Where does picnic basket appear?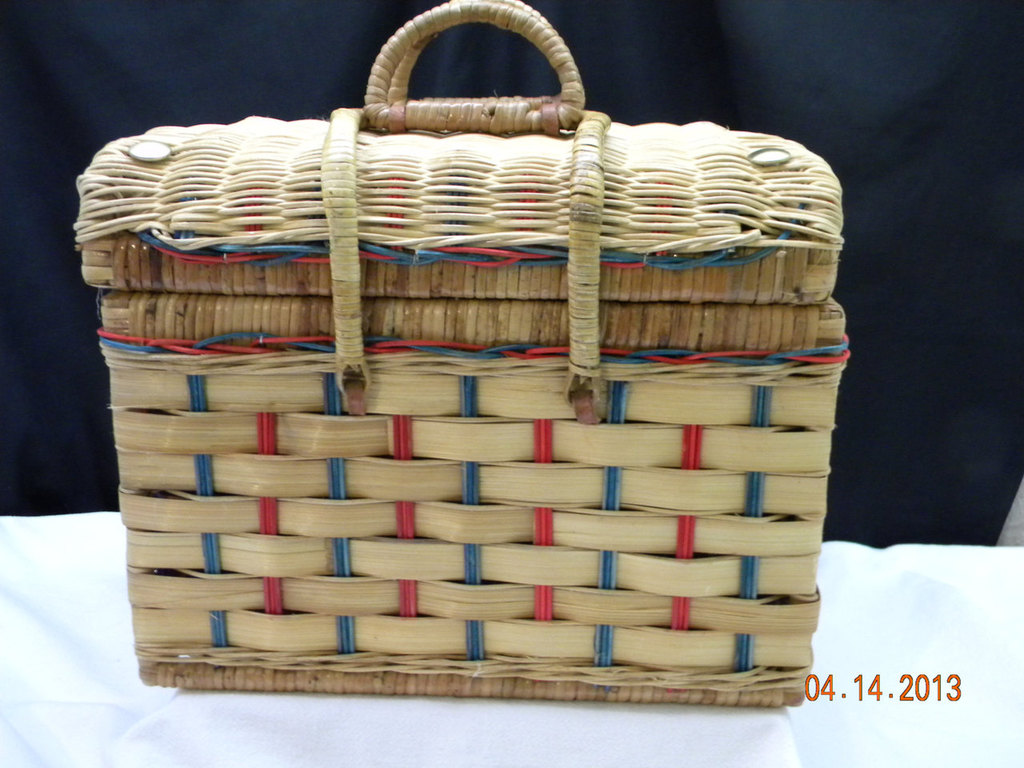
Appears at box=[68, 0, 852, 706].
